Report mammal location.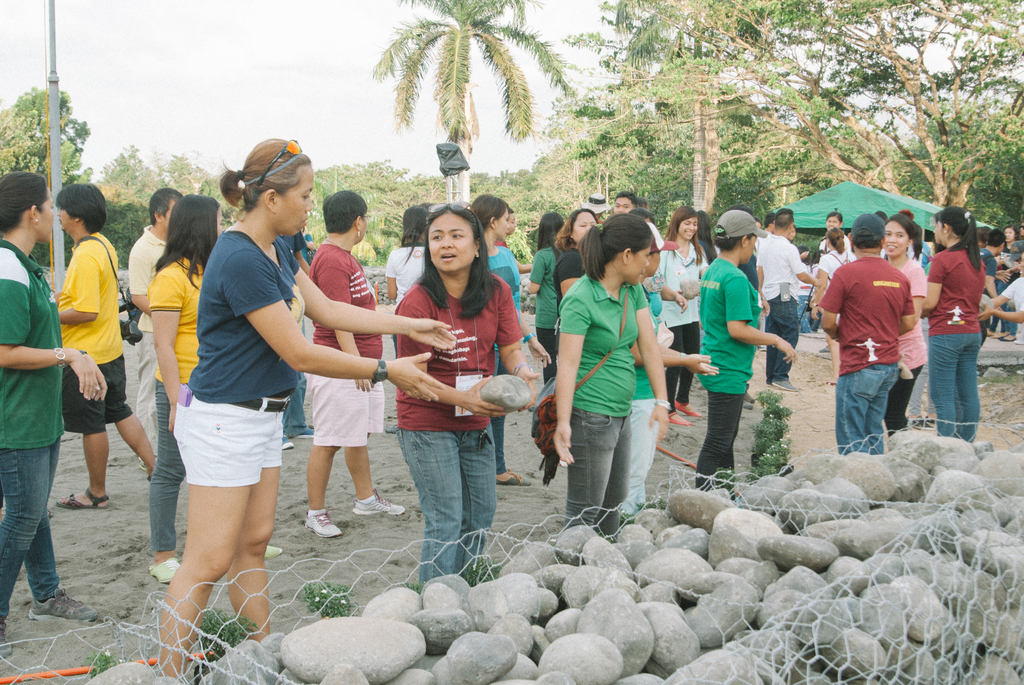
Report: 467,194,531,487.
